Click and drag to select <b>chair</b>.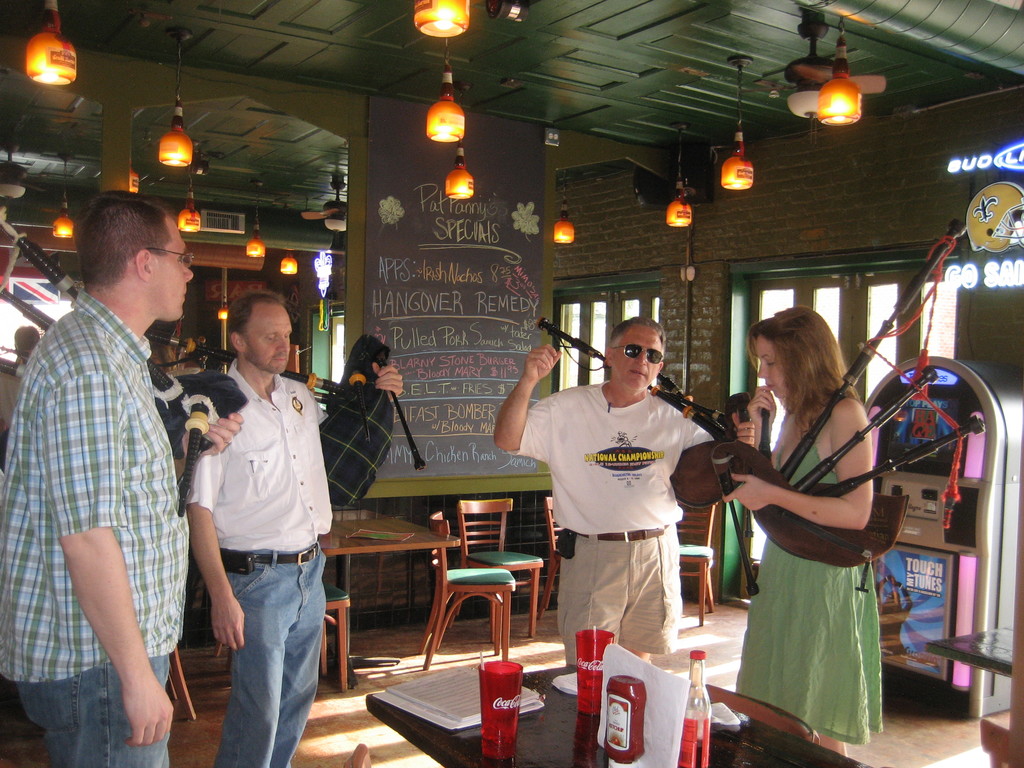
Selection: (415, 507, 516, 669).
